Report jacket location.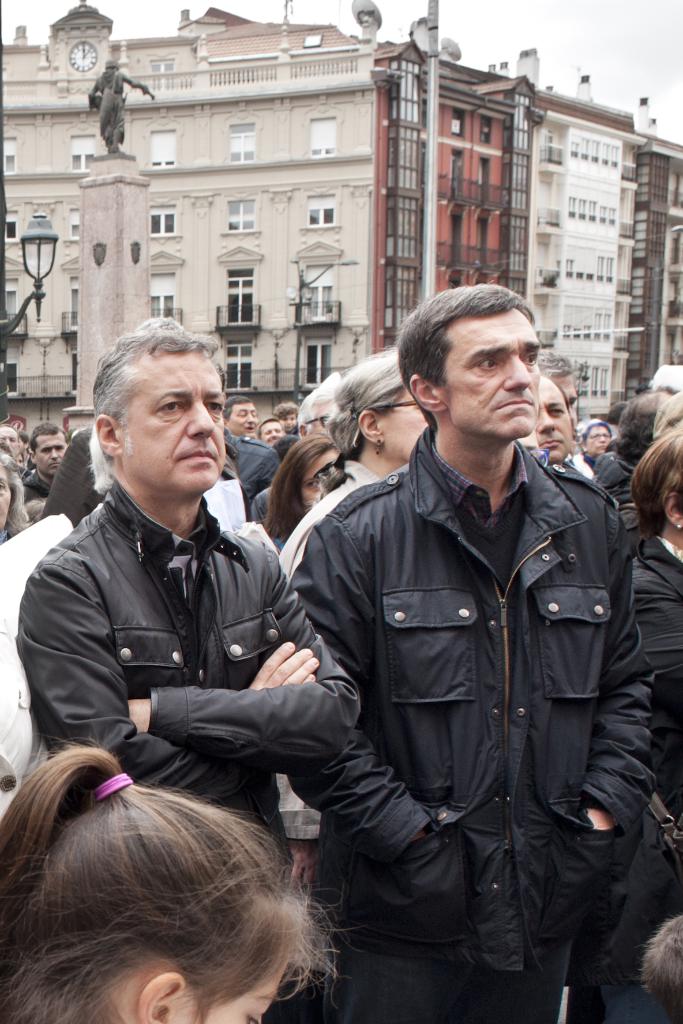
Report: 8 474 369 855.
